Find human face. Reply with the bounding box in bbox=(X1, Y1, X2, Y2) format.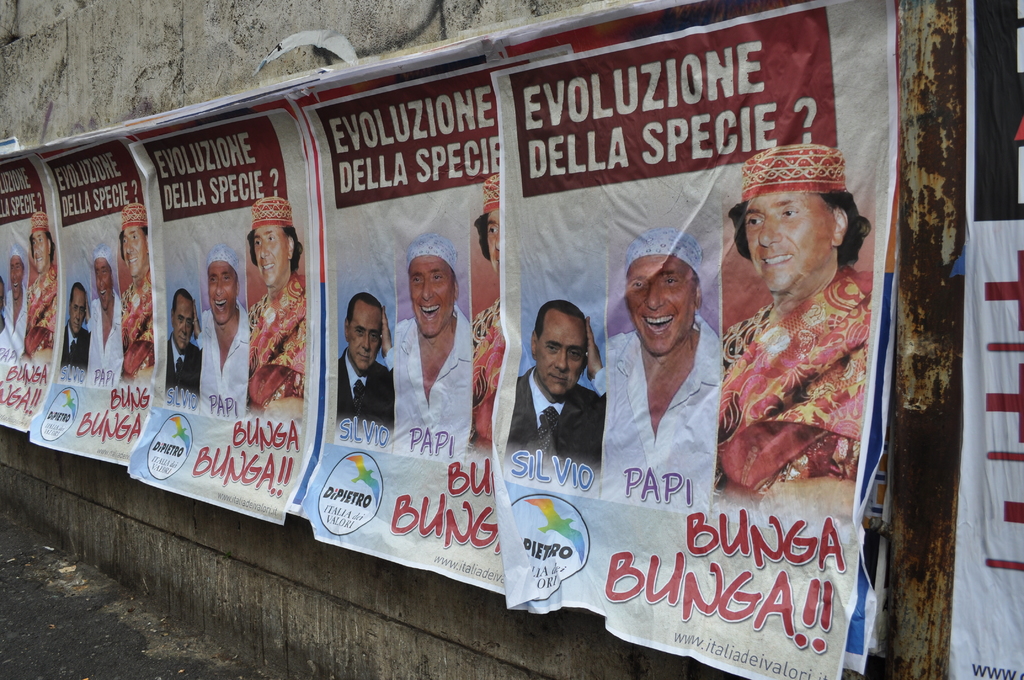
bbox=(627, 255, 694, 357).
